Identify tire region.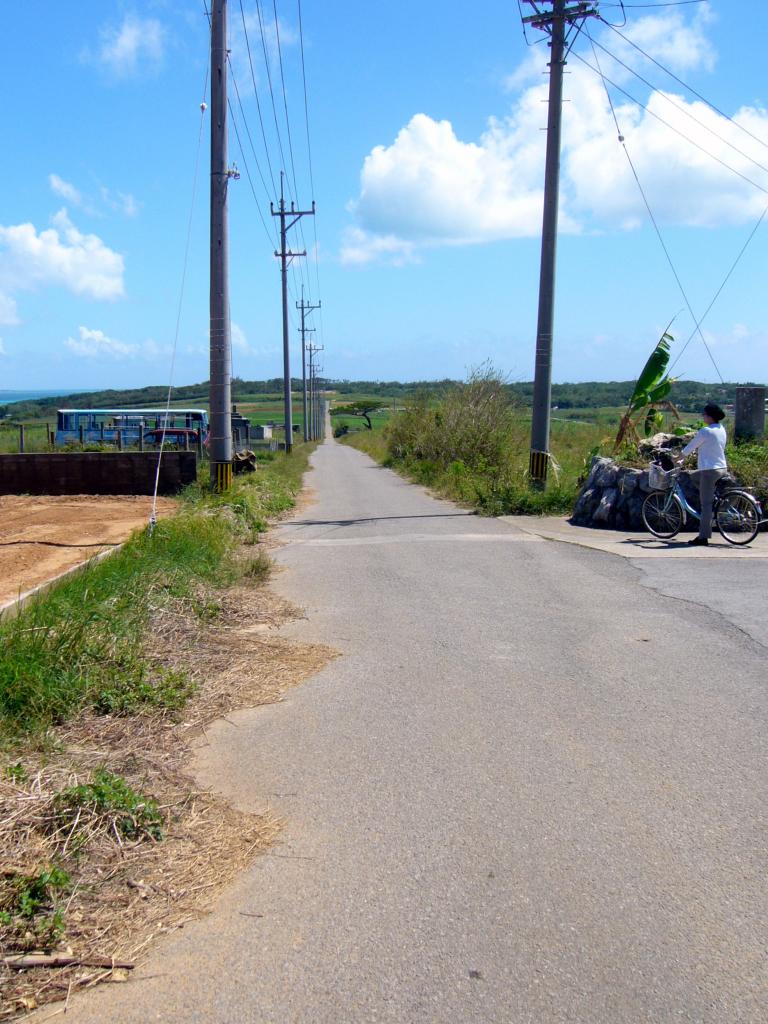
Region: bbox=(717, 492, 763, 552).
